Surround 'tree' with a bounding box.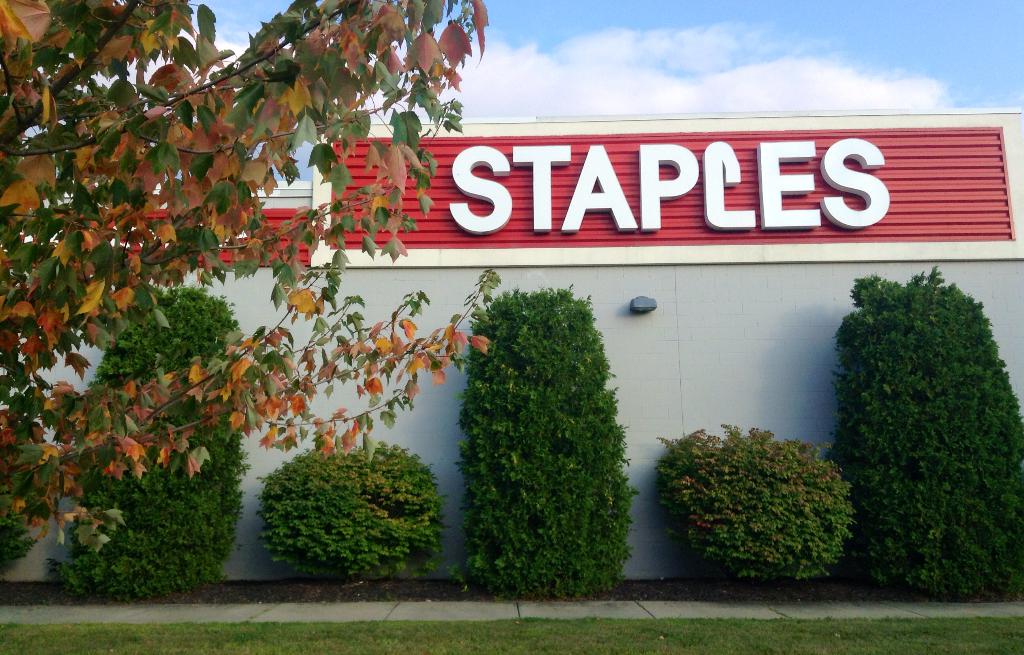
box(461, 288, 636, 596).
